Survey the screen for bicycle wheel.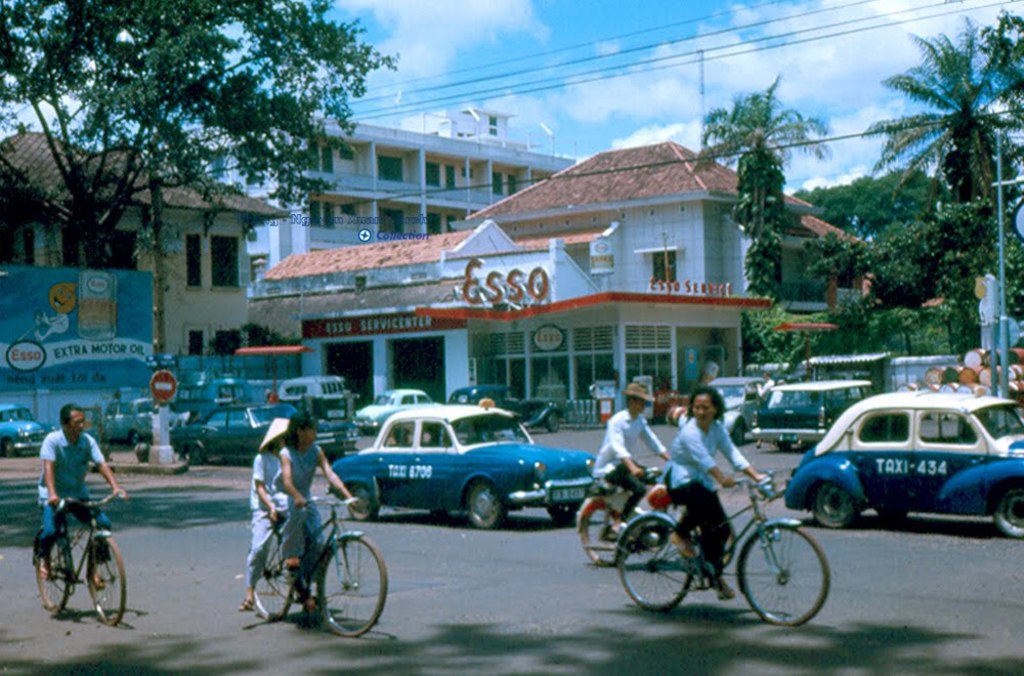
Survey found: bbox=(33, 527, 68, 614).
